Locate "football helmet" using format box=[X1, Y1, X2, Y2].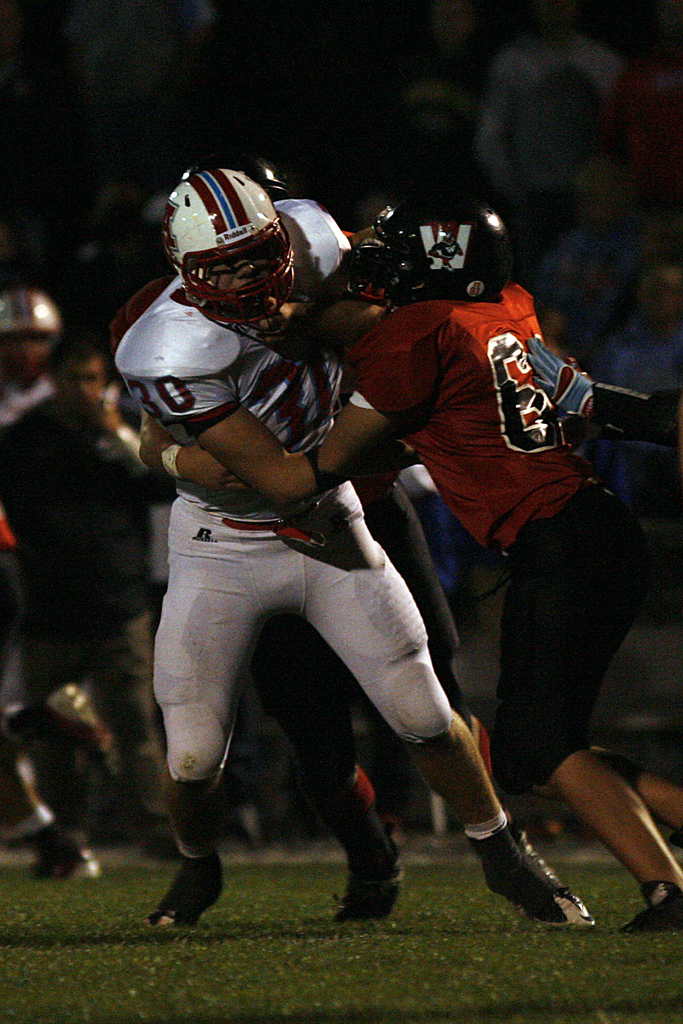
box=[0, 276, 56, 379].
